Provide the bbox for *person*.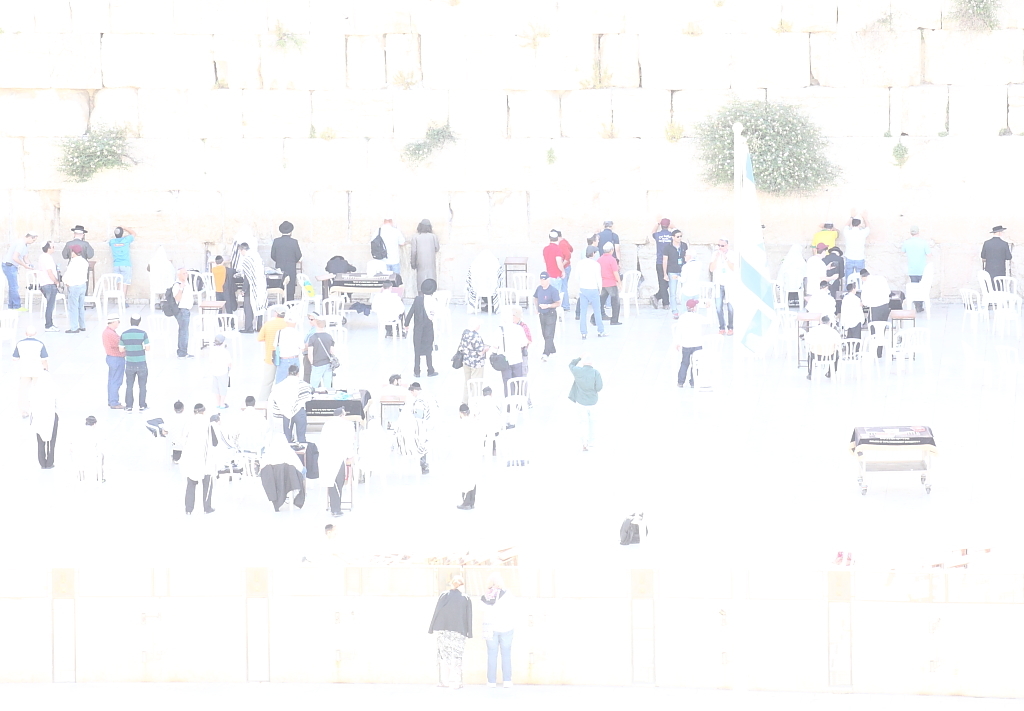
101 312 128 407.
